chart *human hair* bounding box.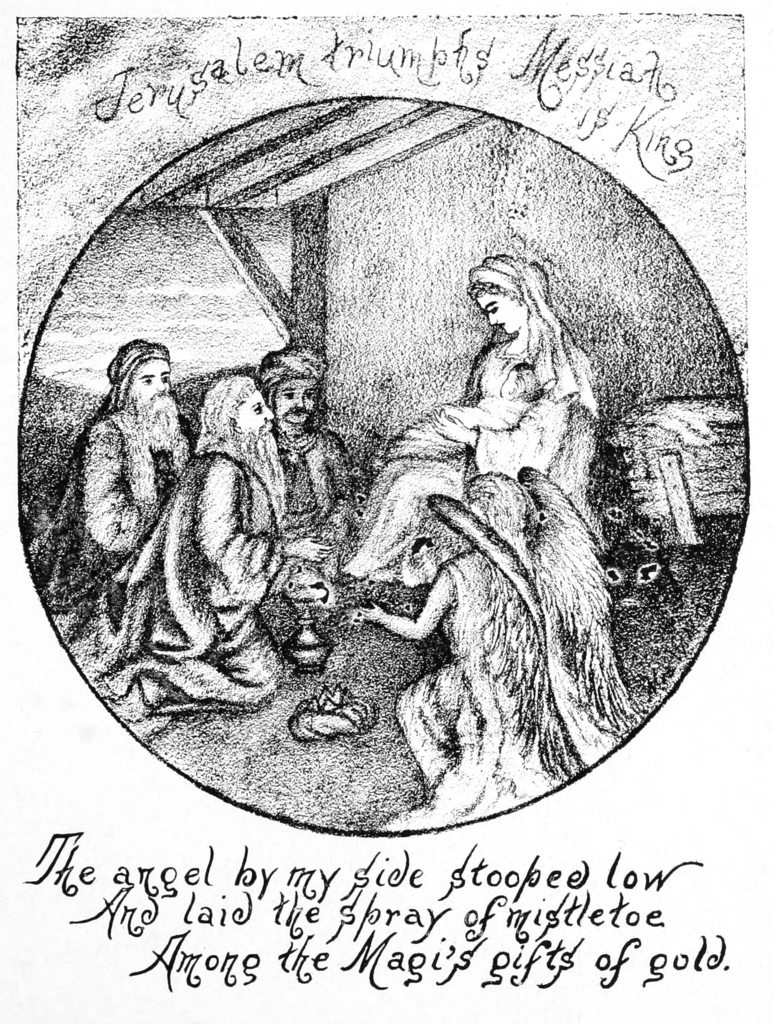
Charted: <bbox>193, 373, 289, 526</bbox>.
